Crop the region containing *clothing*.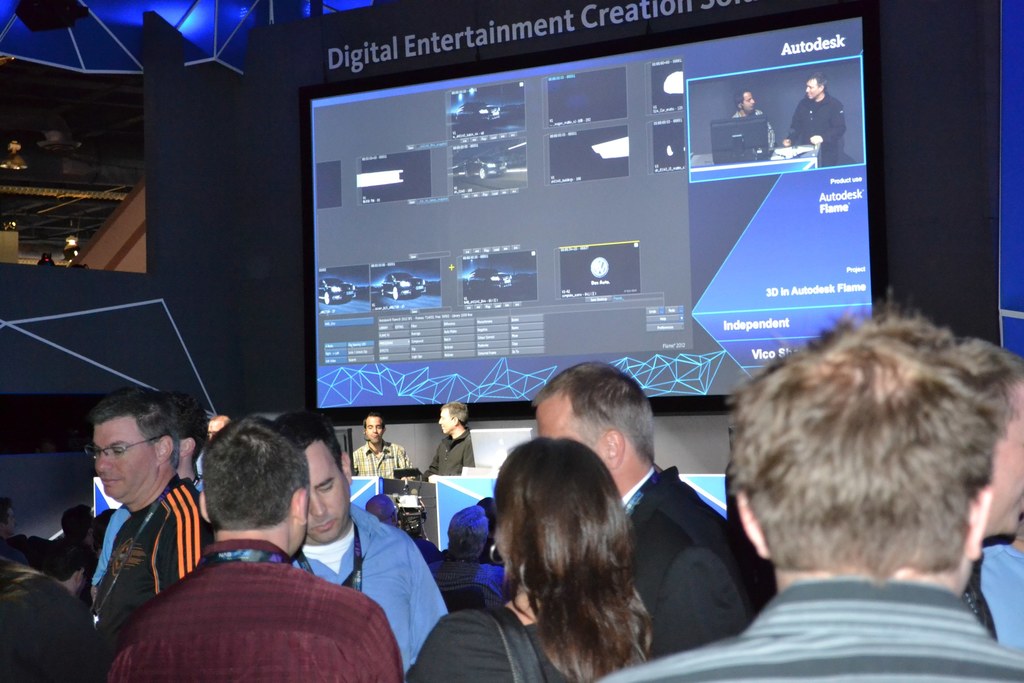
Crop region: [x1=627, y1=458, x2=770, y2=661].
